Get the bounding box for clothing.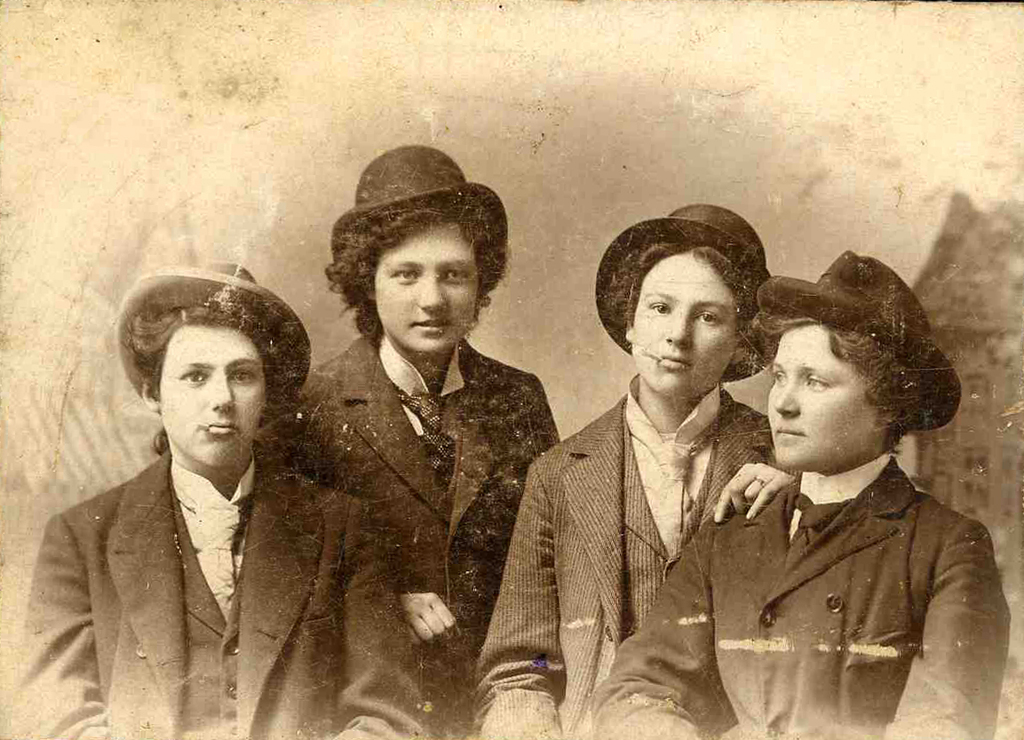
(x1=655, y1=391, x2=1001, y2=731).
